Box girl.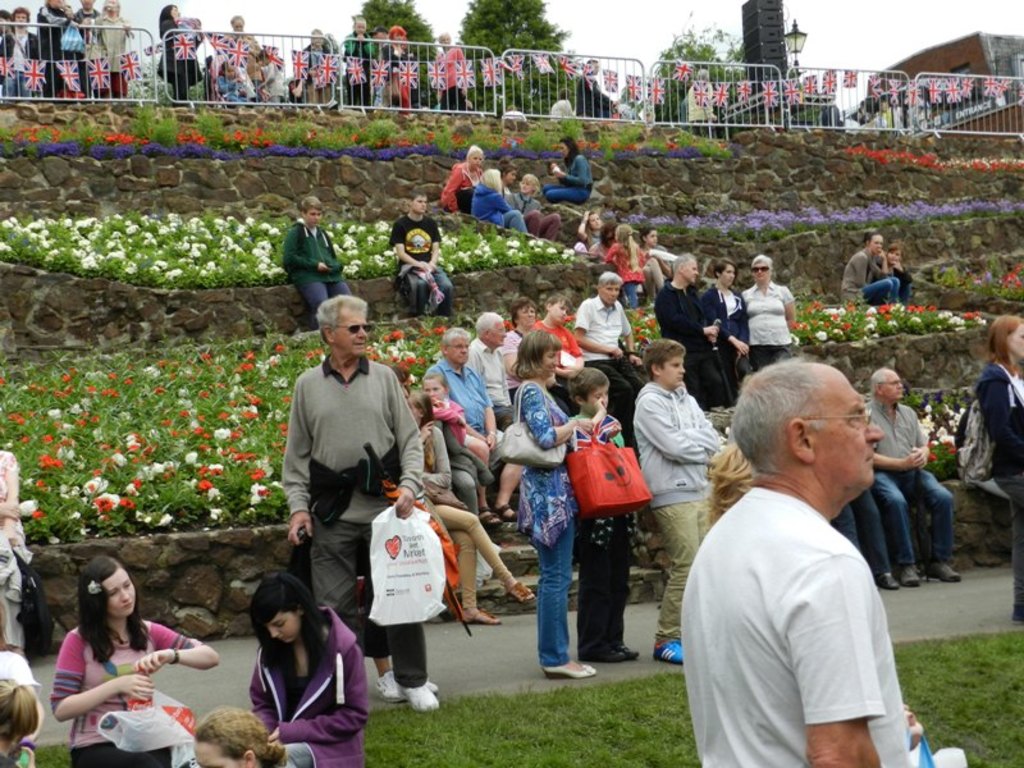
(left=508, top=329, right=602, bottom=680).
